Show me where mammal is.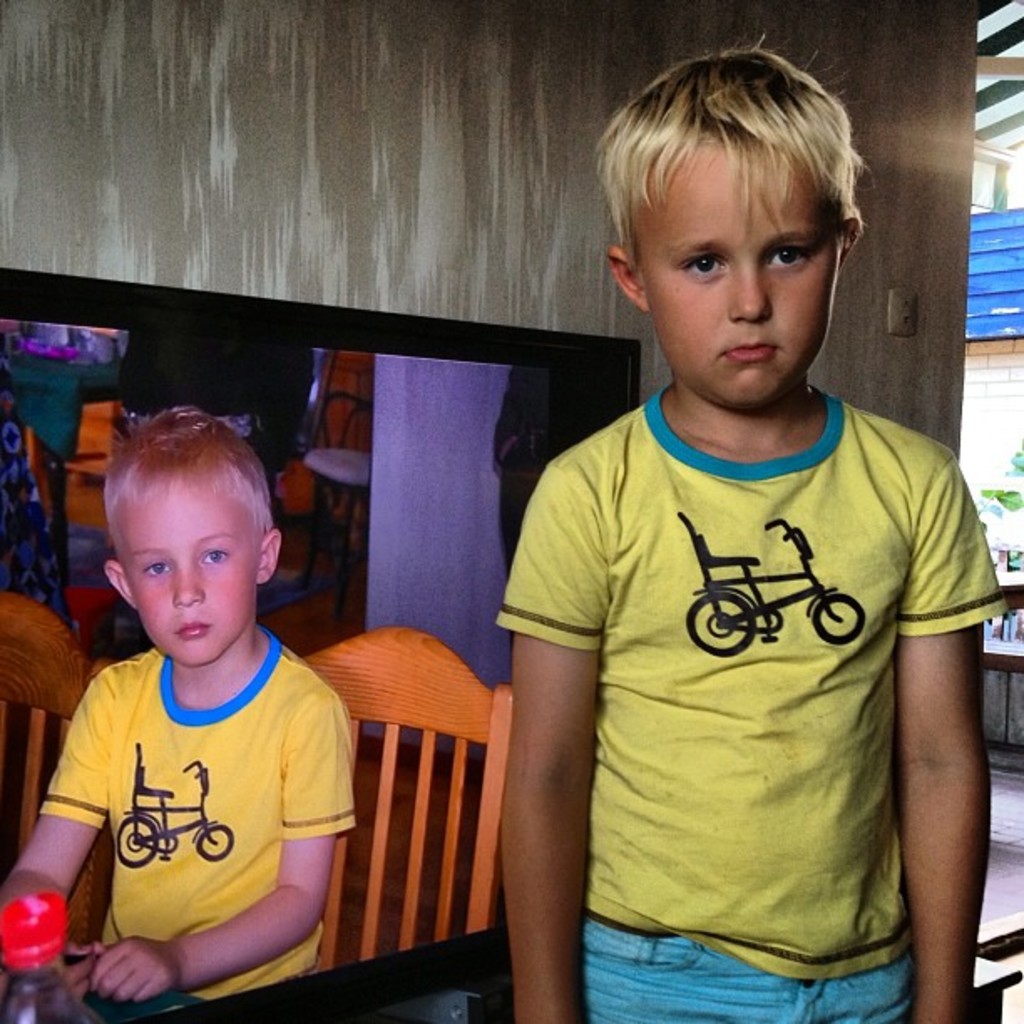
mammal is at <box>492,25,1014,1022</box>.
